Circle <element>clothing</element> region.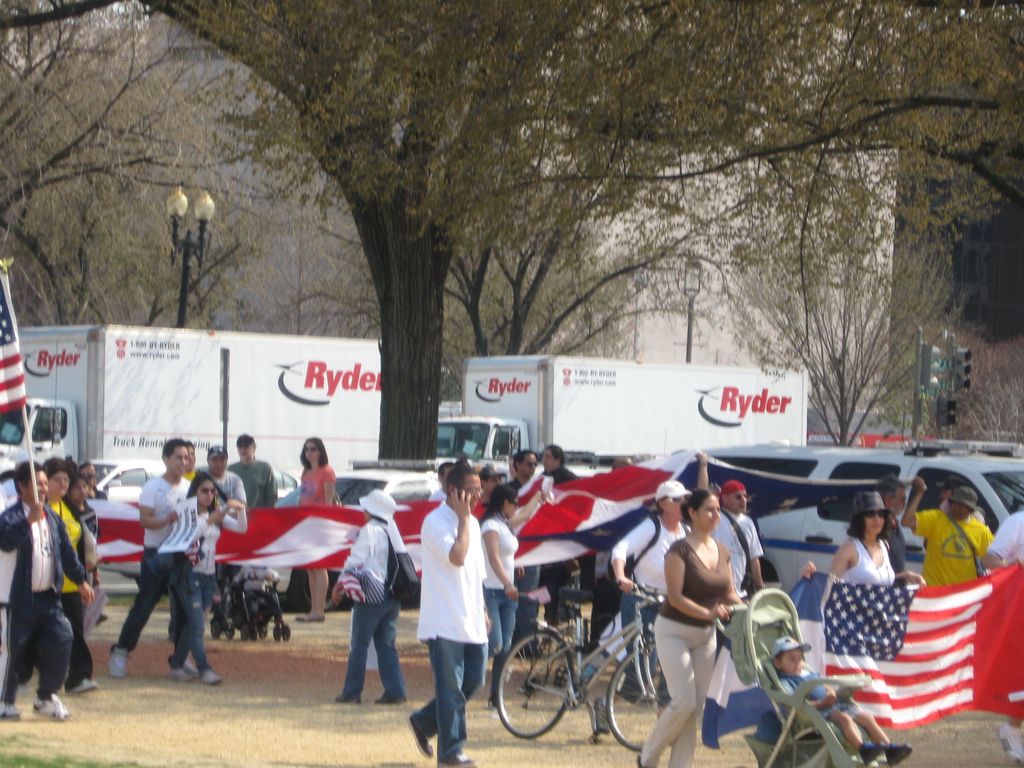
Region: box=[646, 540, 746, 767].
